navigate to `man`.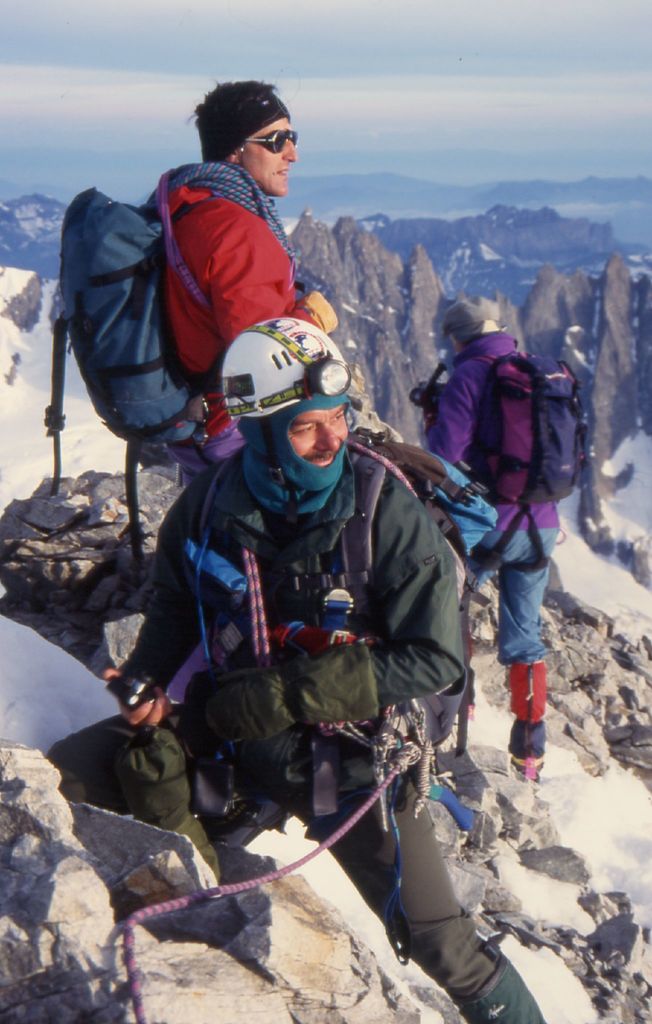
Navigation target: detection(107, 304, 509, 997).
